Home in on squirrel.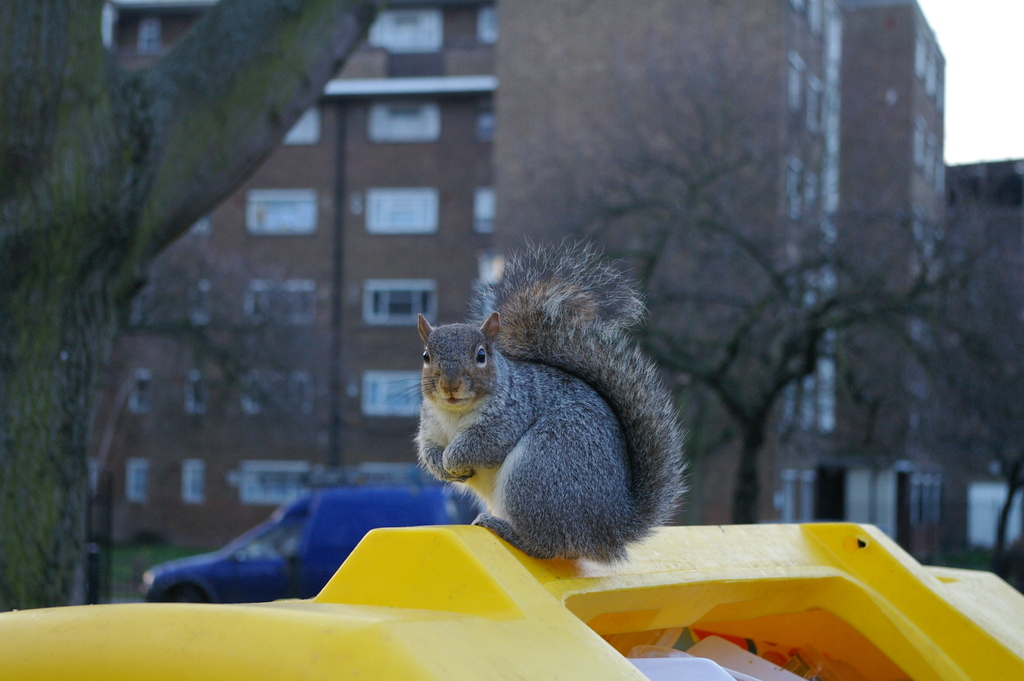
Homed in at {"x1": 365, "y1": 236, "x2": 693, "y2": 566}.
